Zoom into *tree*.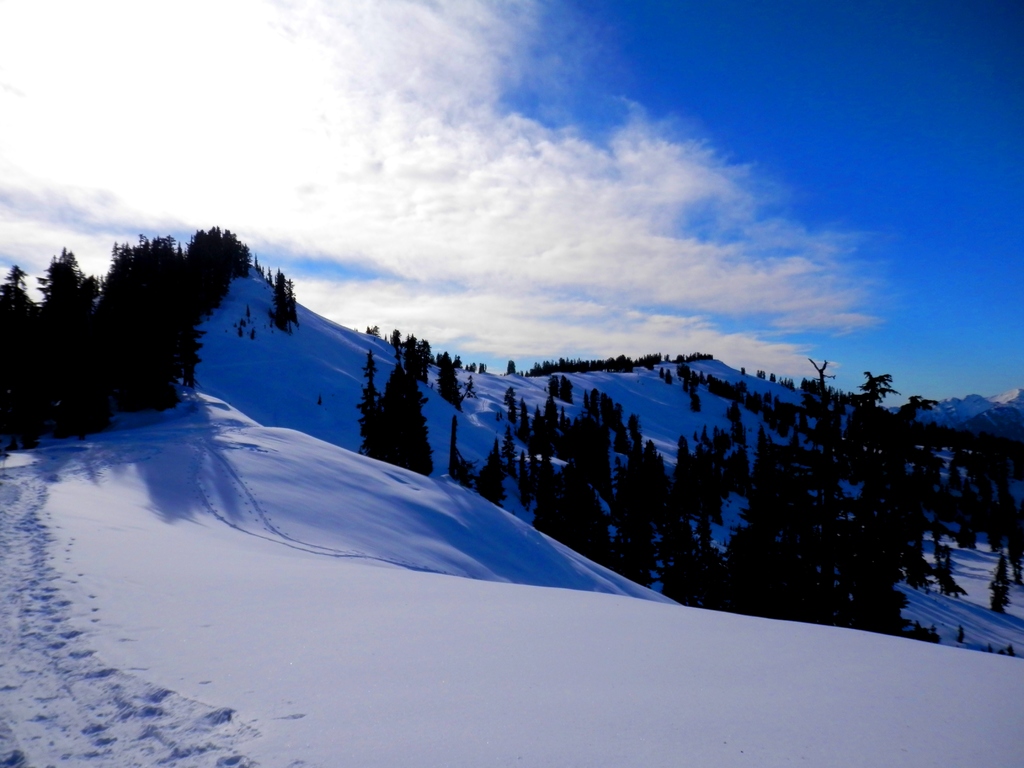
Zoom target: pyautogui.locateOnScreen(378, 363, 408, 462).
